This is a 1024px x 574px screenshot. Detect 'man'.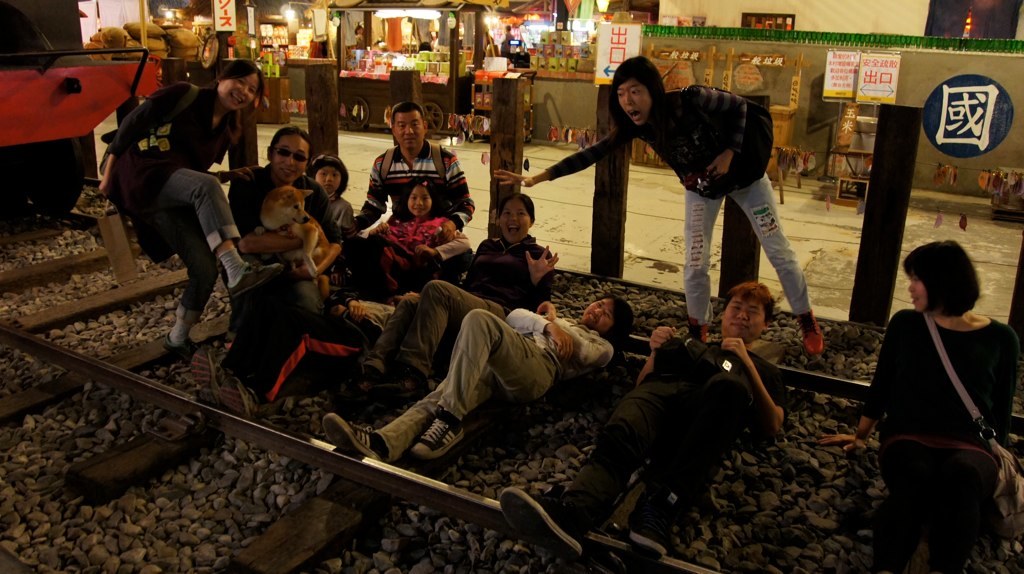
[left=499, top=278, right=789, bottom=568].
